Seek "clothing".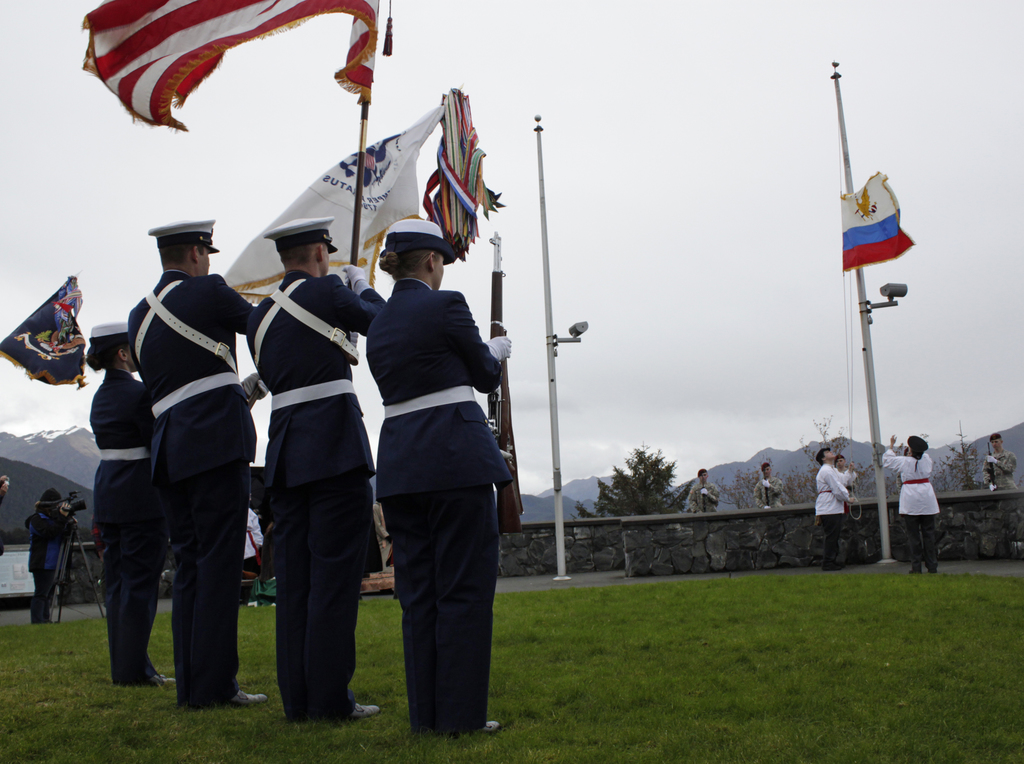
(x1=30, y1=505, x2=74, y2=629).
